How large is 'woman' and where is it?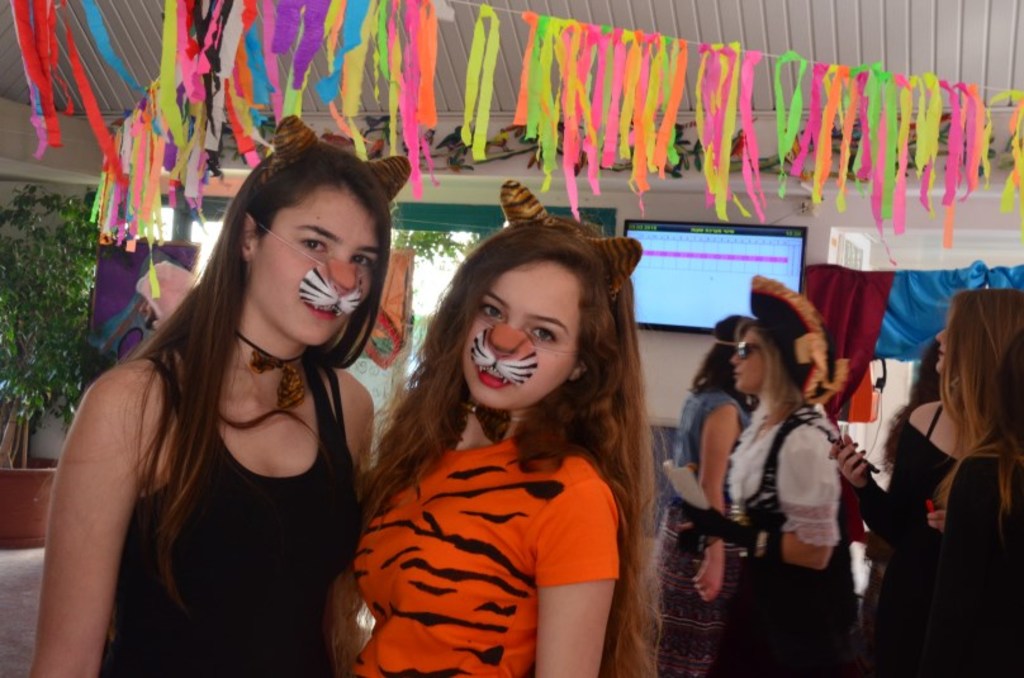
Bounding box: 74,124,422,677.
